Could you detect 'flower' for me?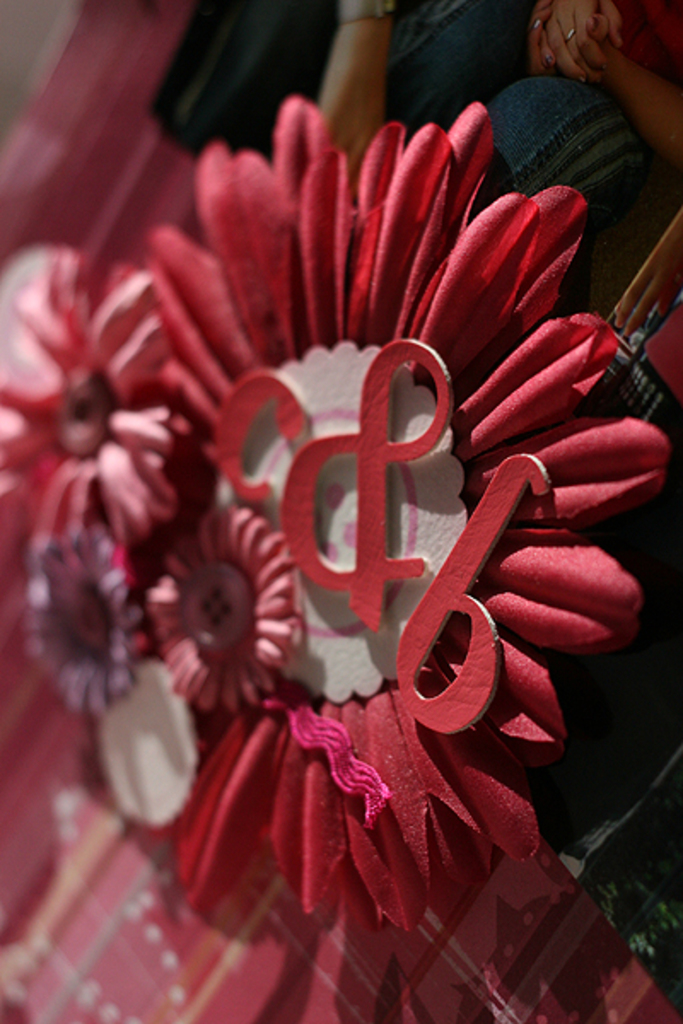
Detection result: rect(9, 512, 162, 724).
